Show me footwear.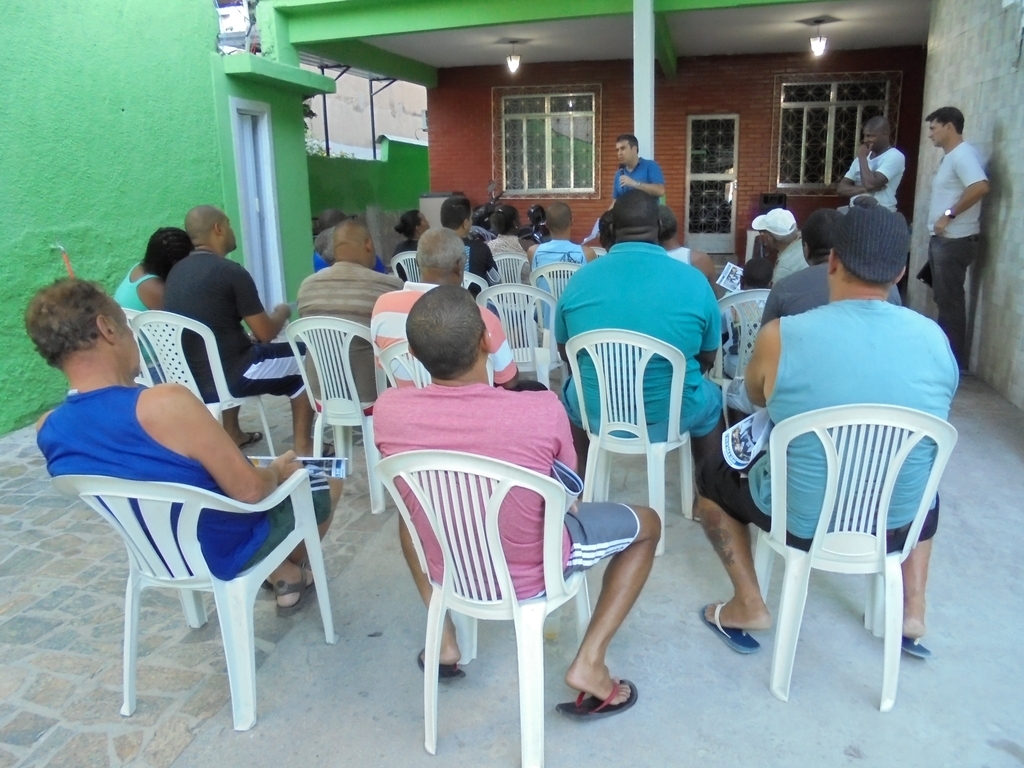
footwear is here: left=900, top=632, right=932, bottom=662.
